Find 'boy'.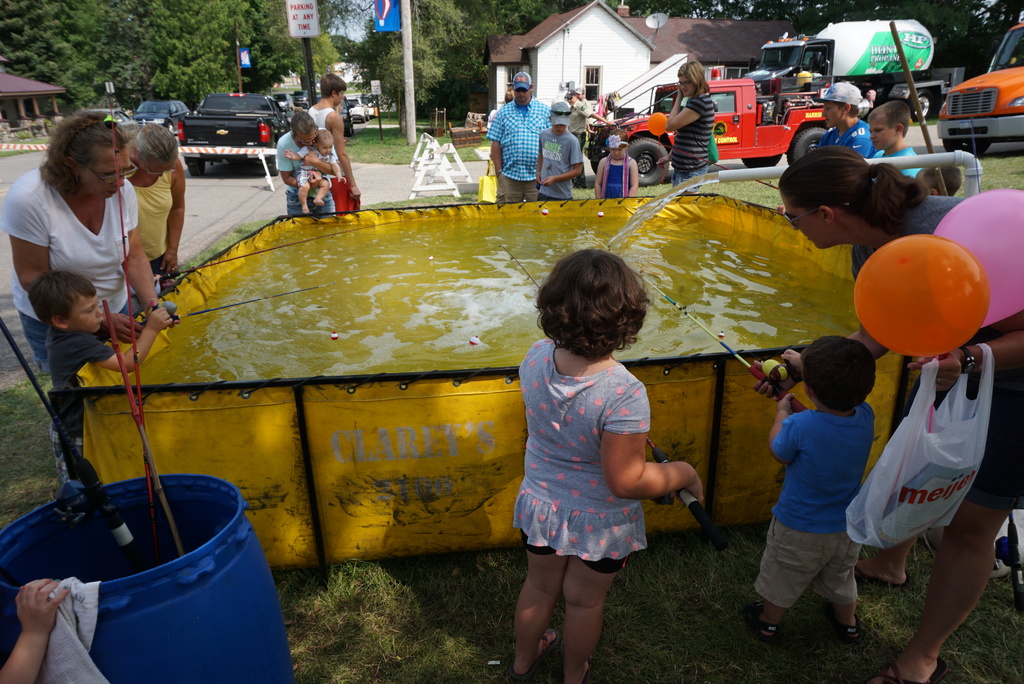
region(29, 268, 170, 493).
